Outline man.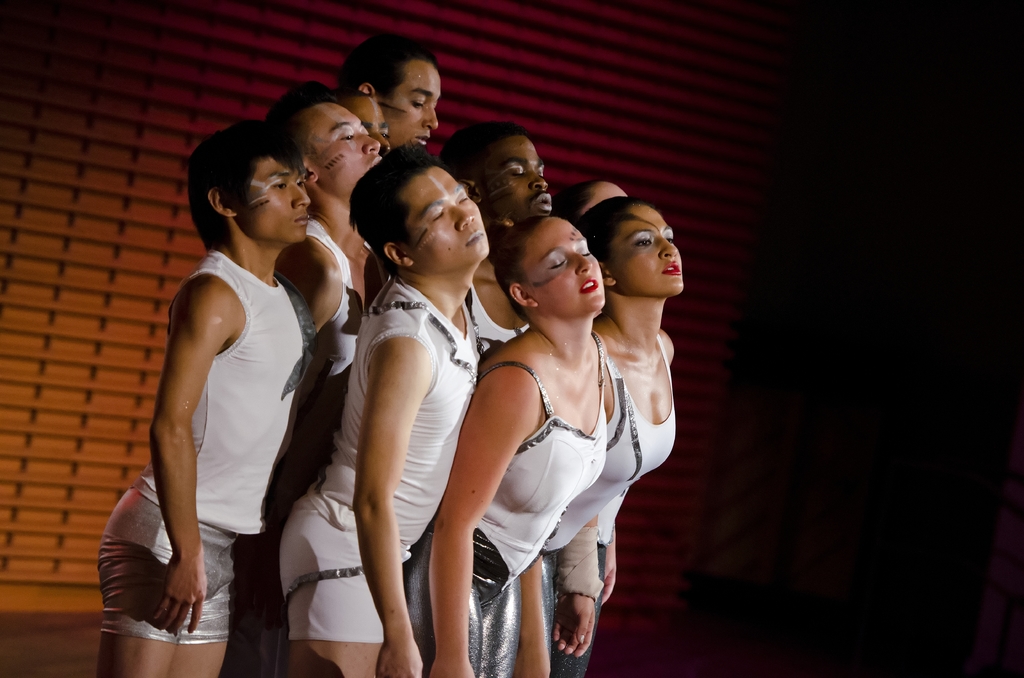
Outline: [121,135,333,658].
